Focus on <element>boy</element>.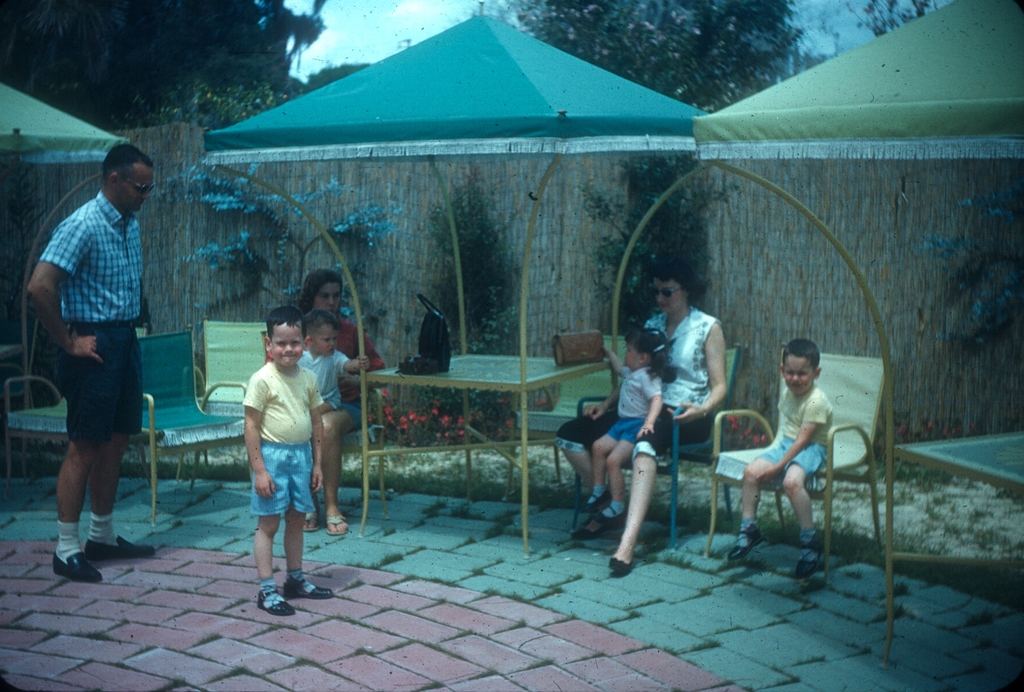
Focused at 220:298:344:612.
